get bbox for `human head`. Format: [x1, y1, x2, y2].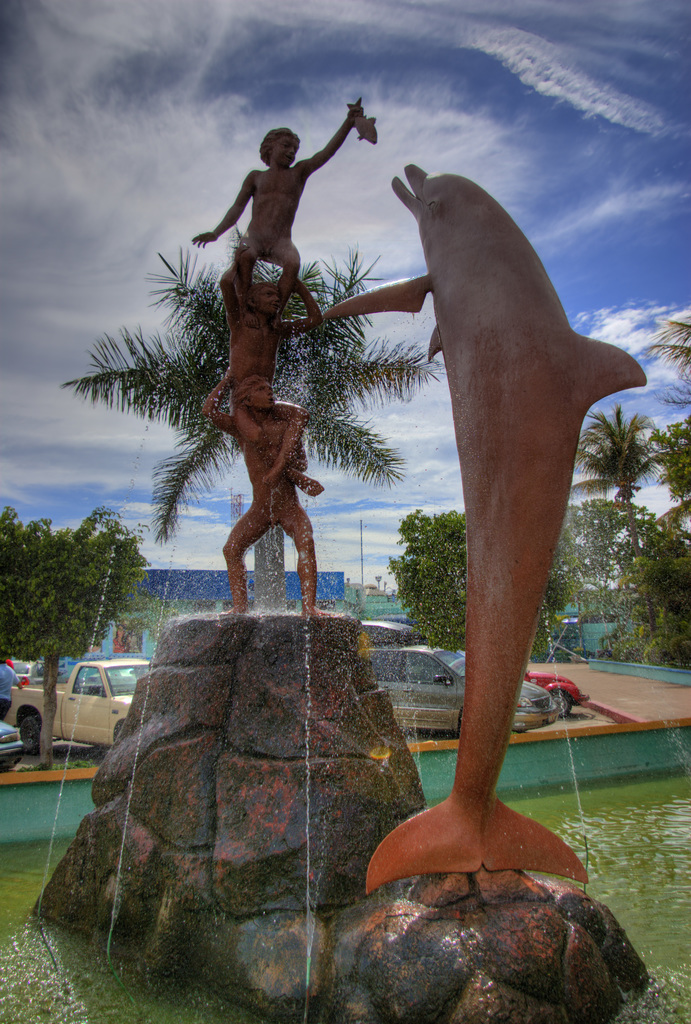
[250, 282, 283, 317].
